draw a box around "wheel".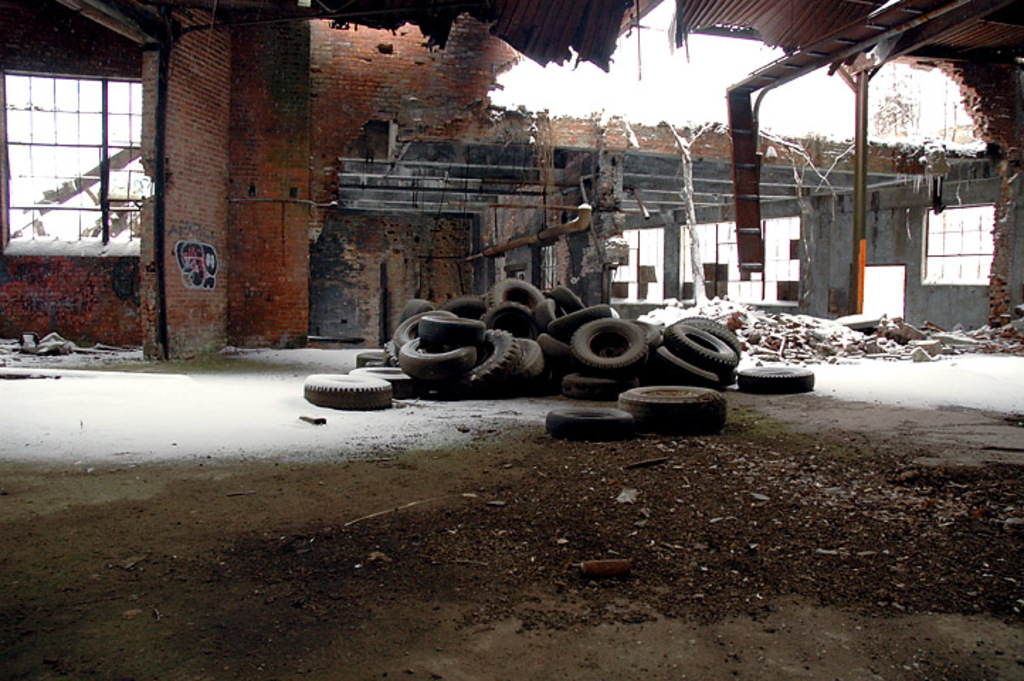
pyautogui.locateOnScreen(416, 315, 484, 343).
